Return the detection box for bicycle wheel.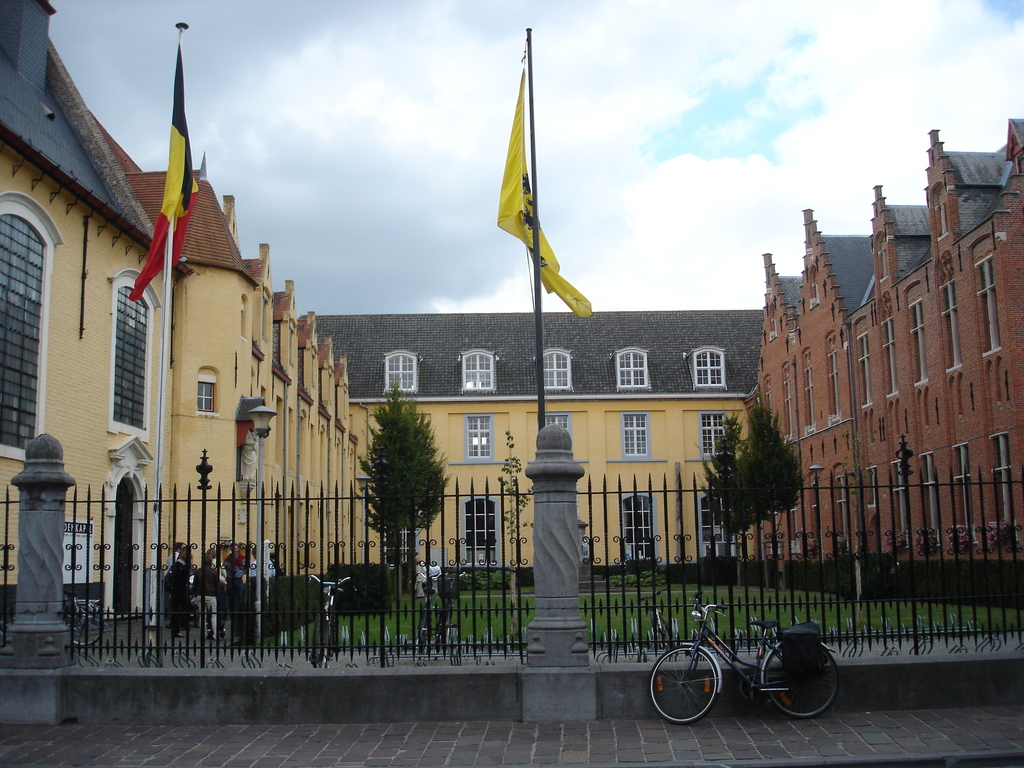
box=[65, 609, 107, 651].
